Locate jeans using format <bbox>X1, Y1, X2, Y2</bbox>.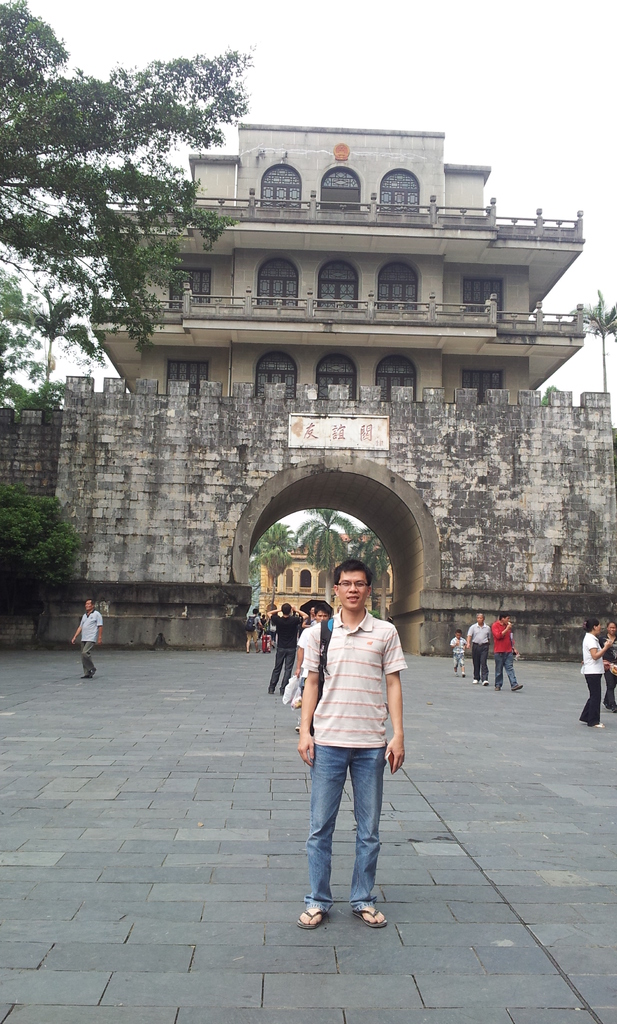
<bbox>447, 652, 467, 675</bbox>.
